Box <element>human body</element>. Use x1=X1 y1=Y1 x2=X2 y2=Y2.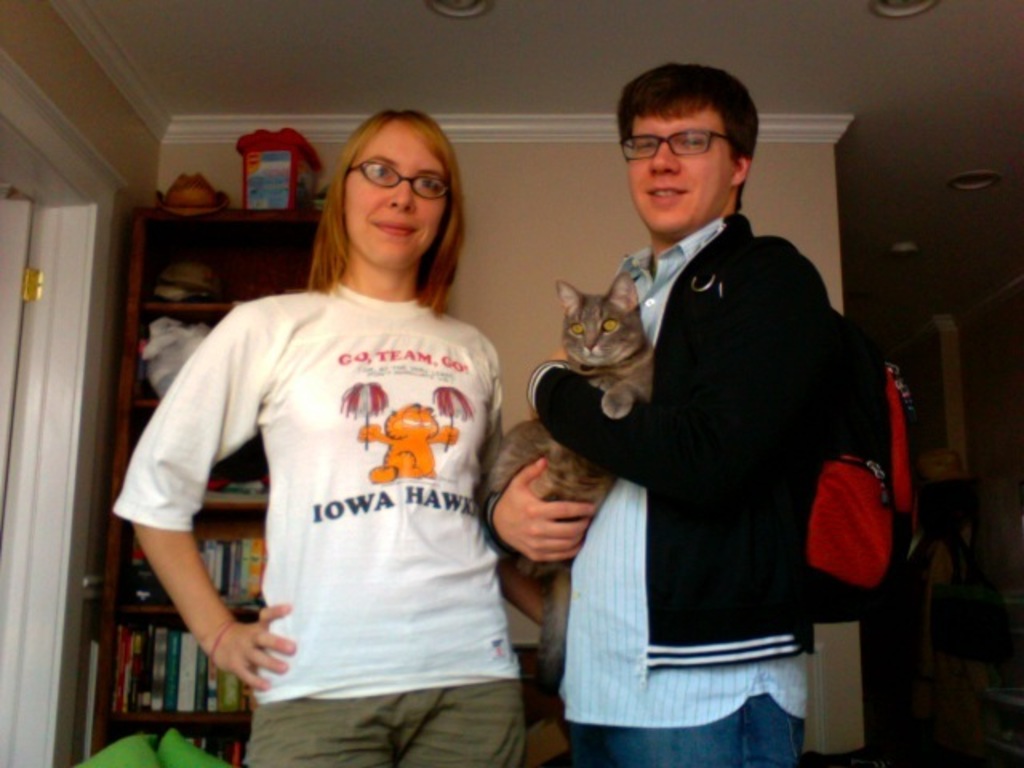
x1=139 y1=184 x2=541 y2=767.
